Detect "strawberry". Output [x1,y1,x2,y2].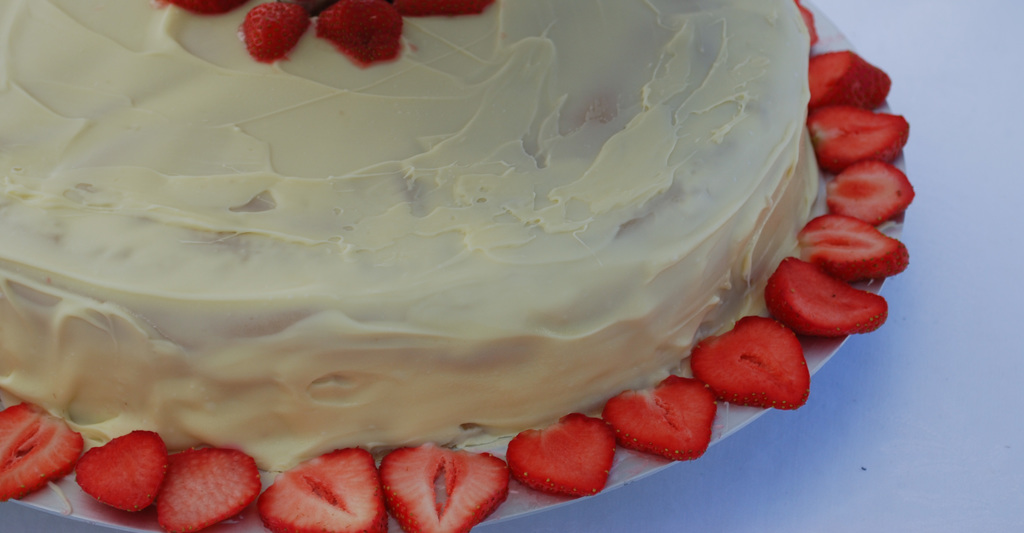
[161,0,253,17].
